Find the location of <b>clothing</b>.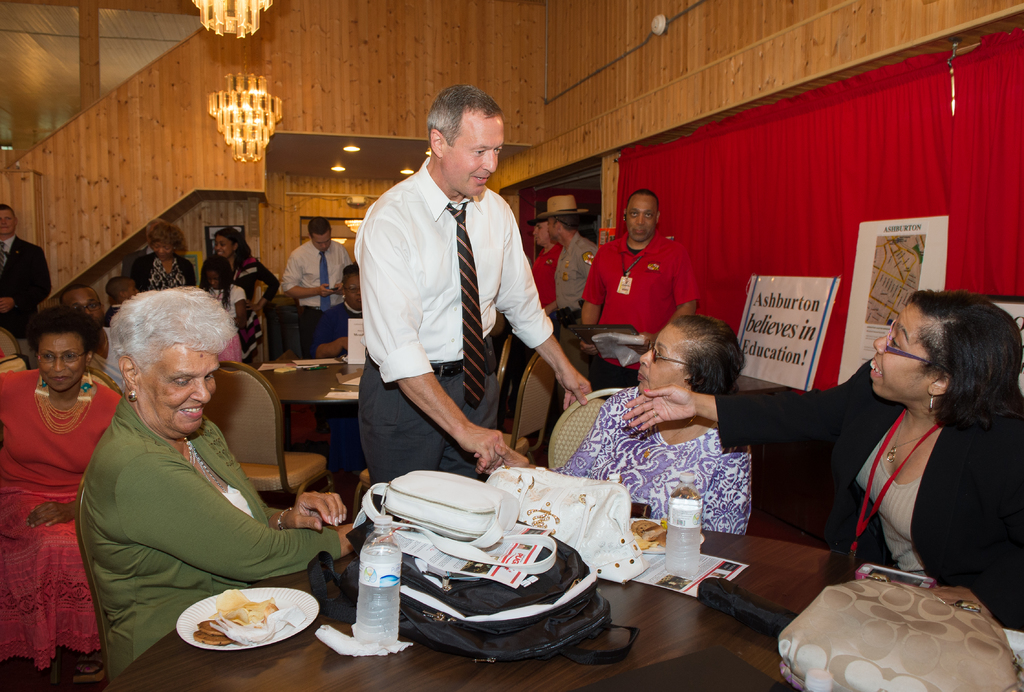
Location: 706/353/1023/634.
